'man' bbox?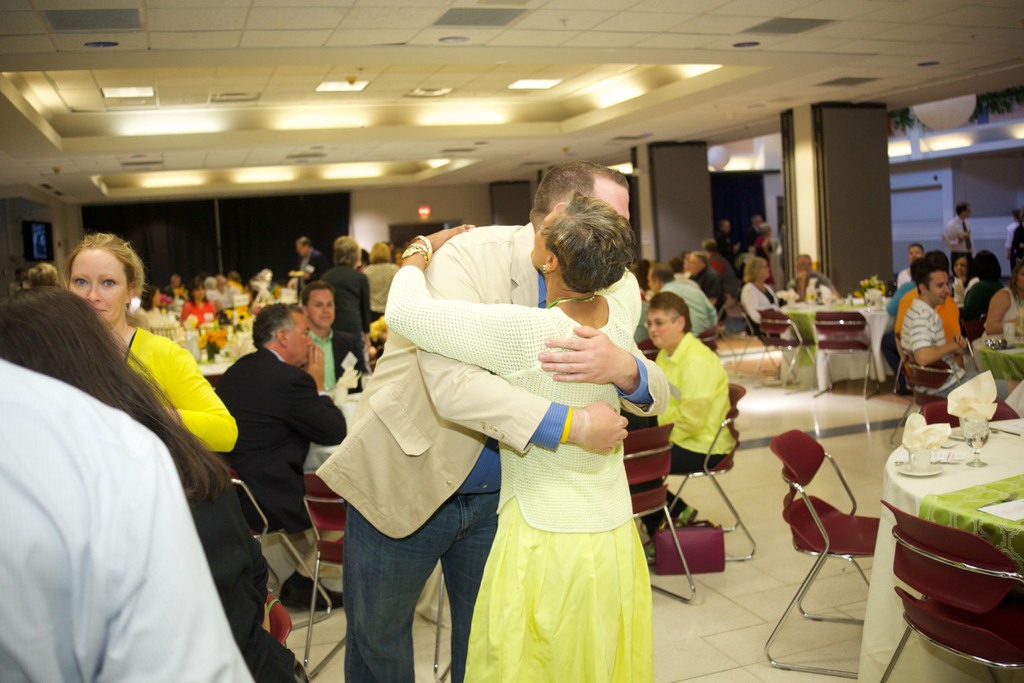
rect(300, 283, 365, 402)
